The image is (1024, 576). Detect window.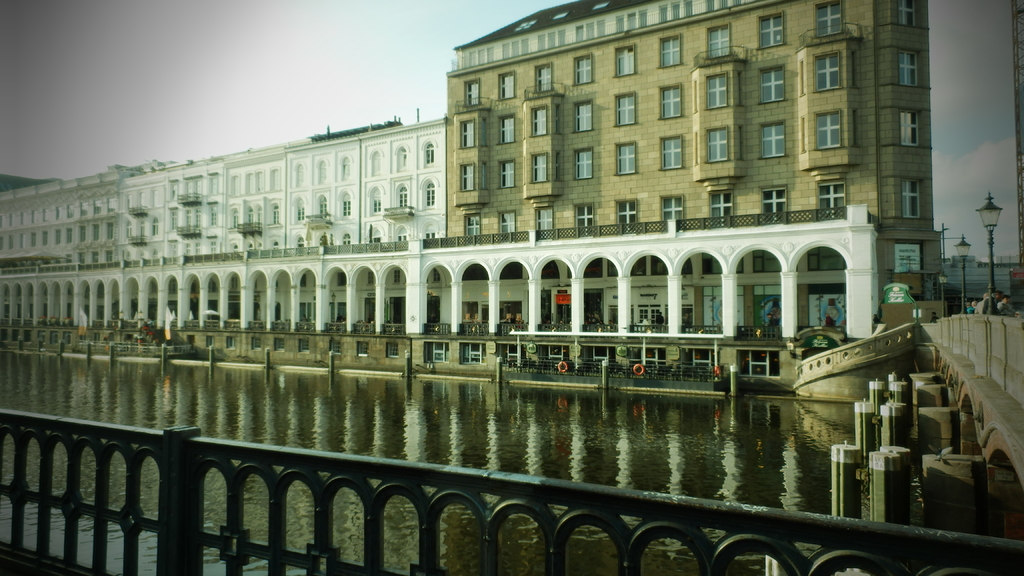
Detection: 94,199,102,211.
